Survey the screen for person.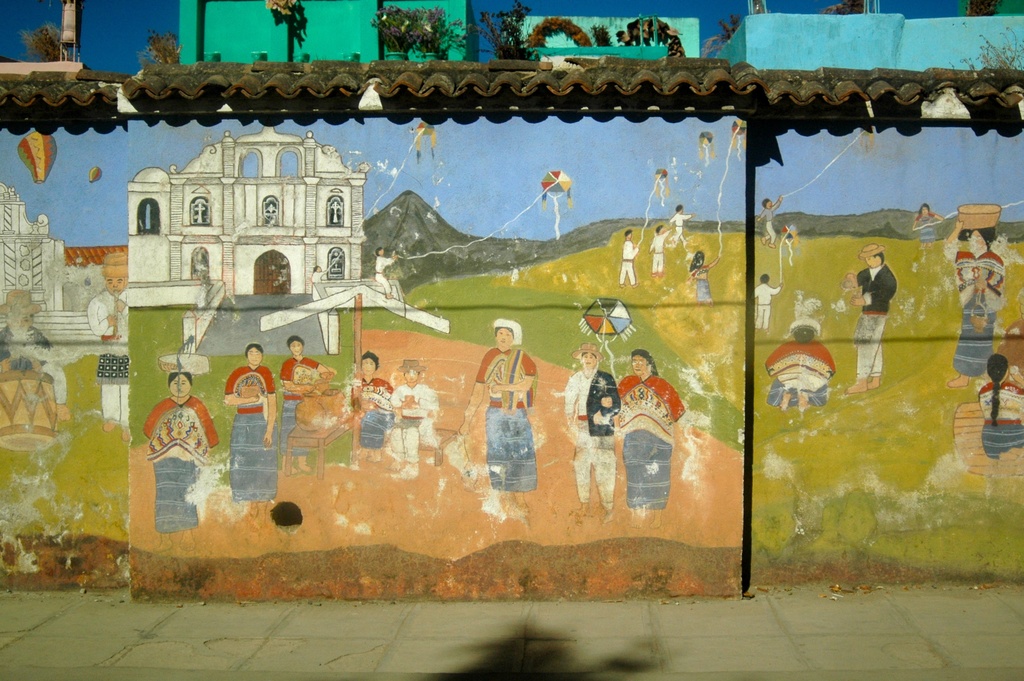
Survey found: Rect(367, 356, 447, 489).
